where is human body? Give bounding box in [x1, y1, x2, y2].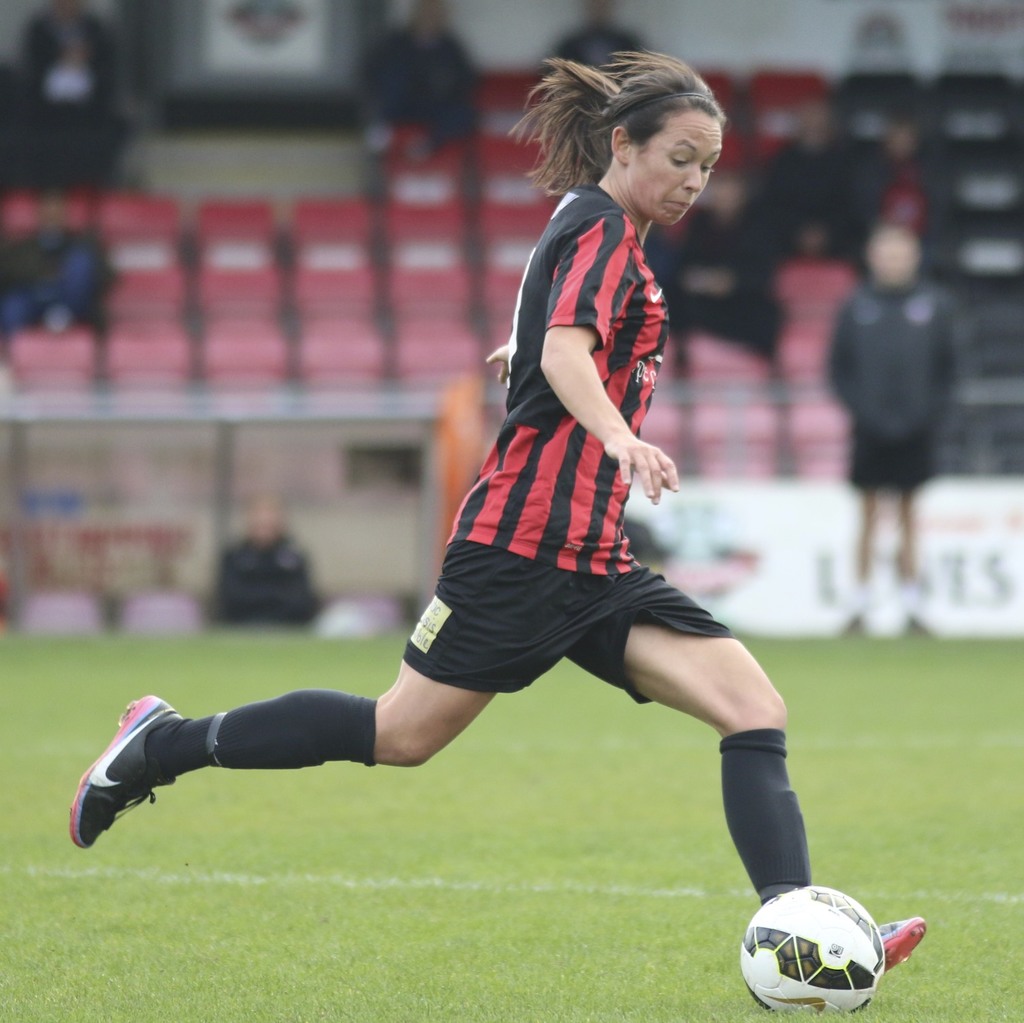
[25, 12, 123, 80].
